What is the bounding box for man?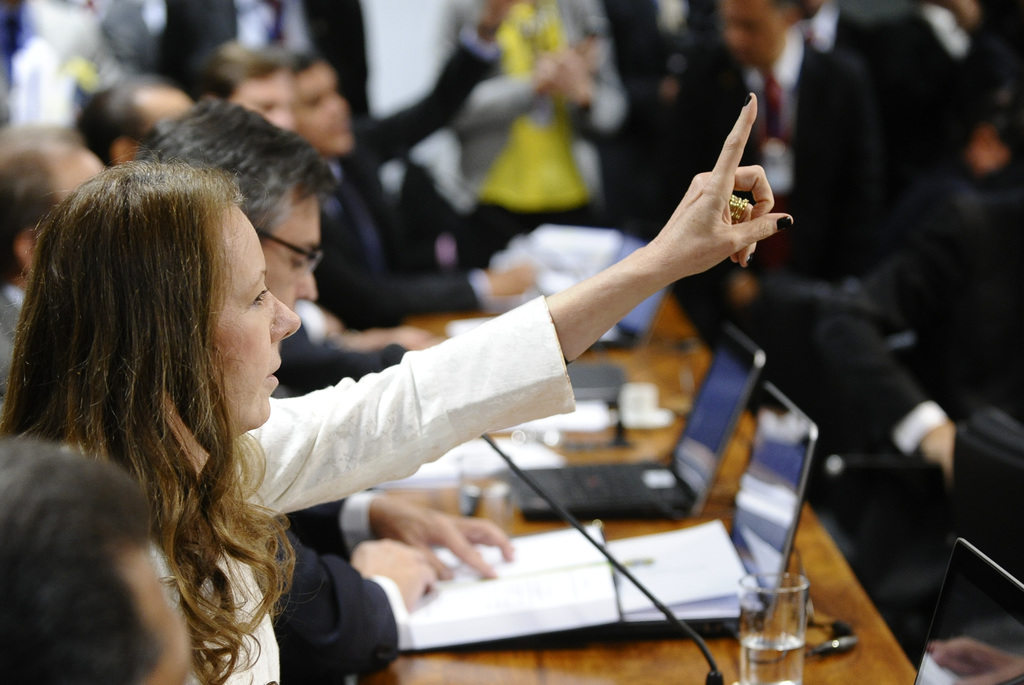
<bbox>289, 0, 529, 332</bbox>.
